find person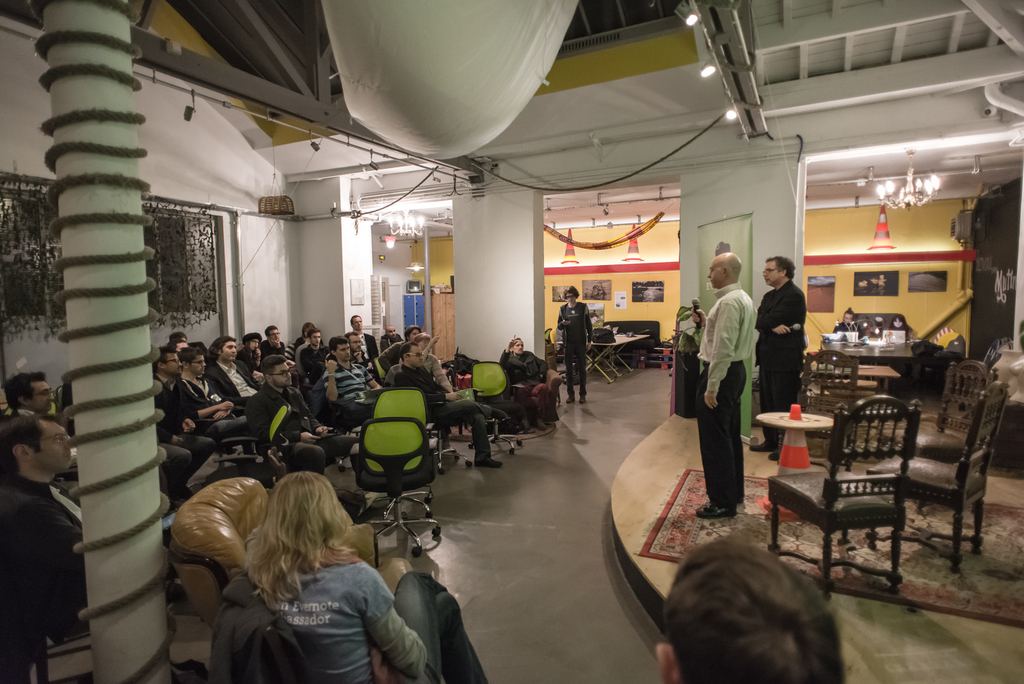
left=381, top=341, right=512, bottom=469
